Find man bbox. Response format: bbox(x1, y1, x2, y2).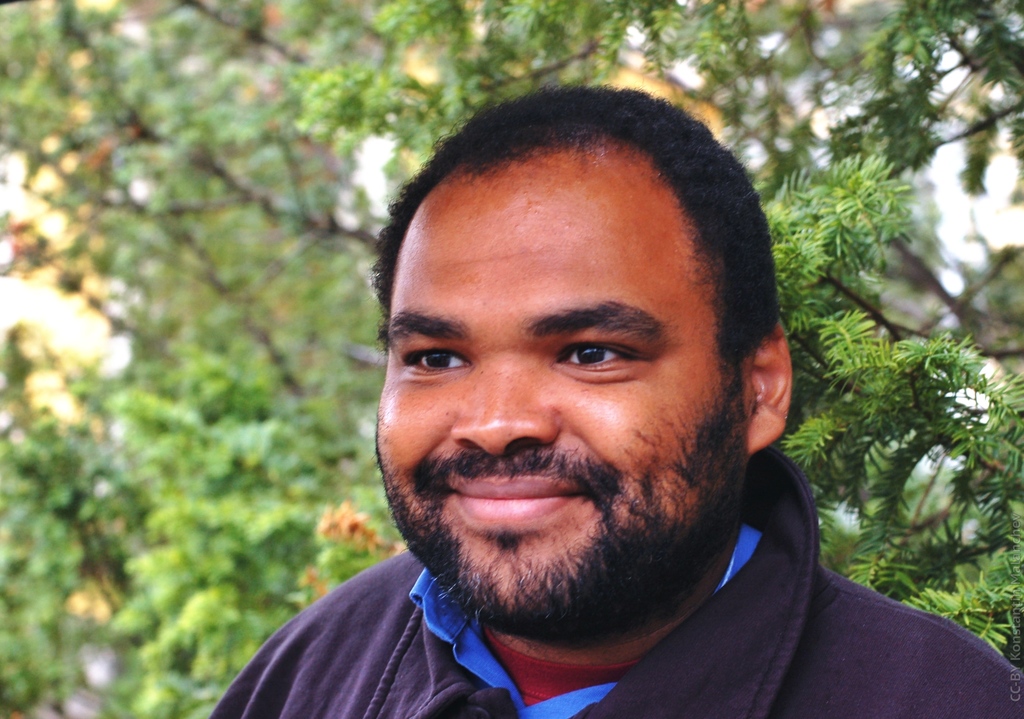
bbox(192, 94, 1021, 711).
